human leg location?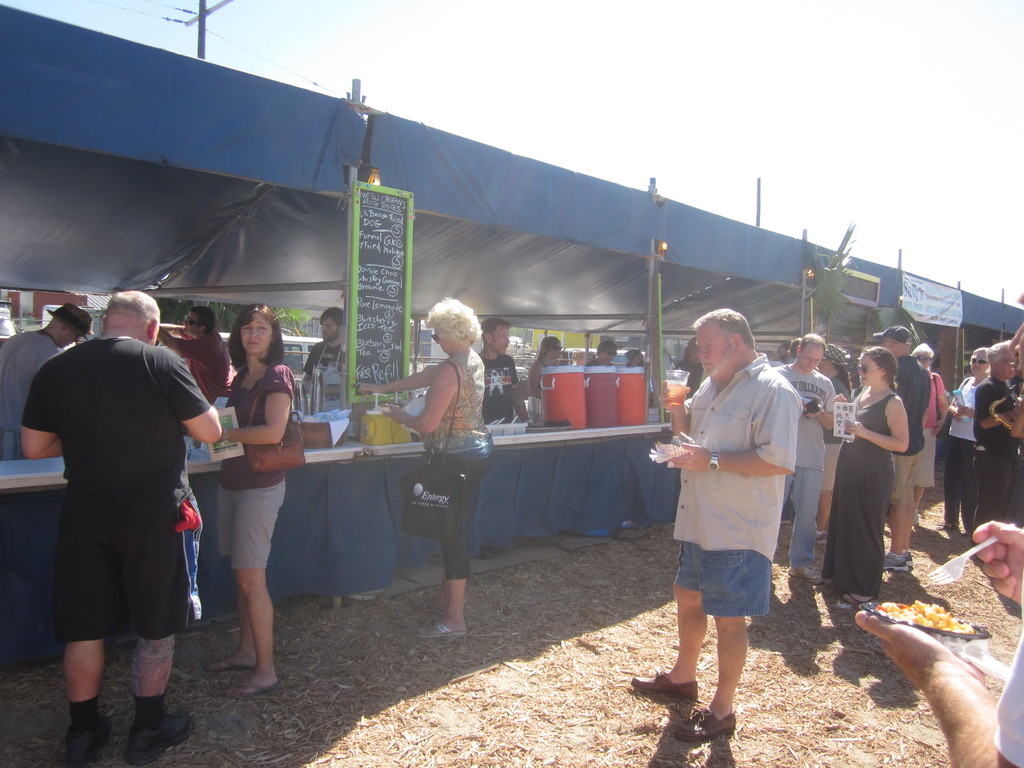
65/637/104/767
